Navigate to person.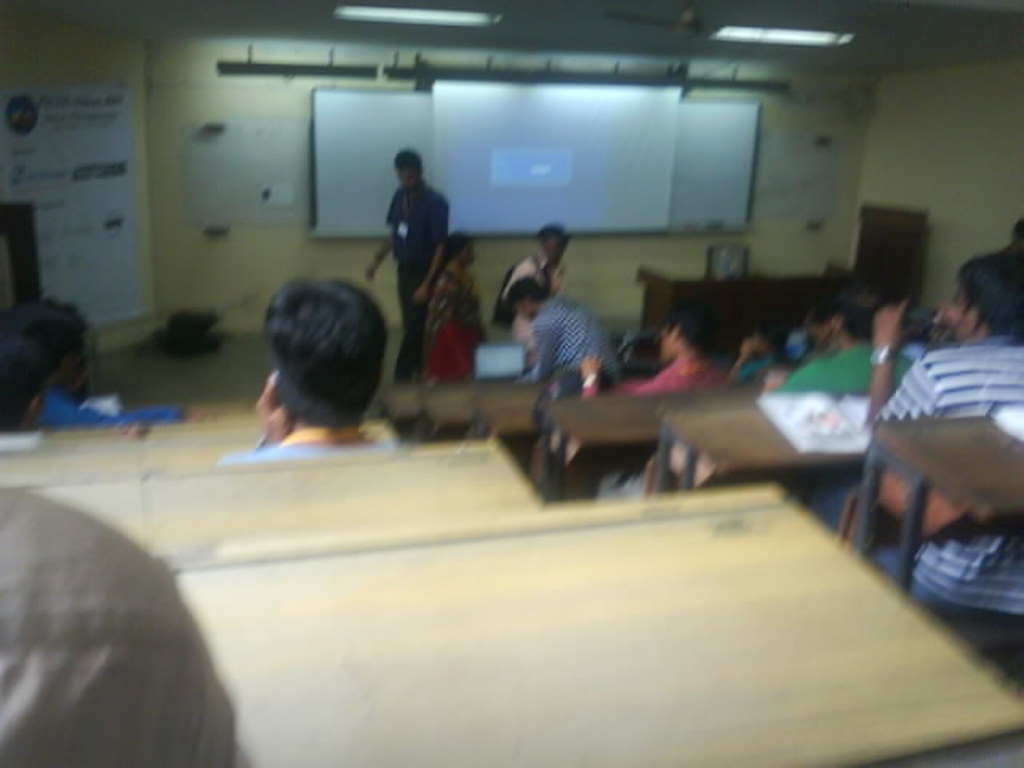
Navigation target: 509,232,565,291.
